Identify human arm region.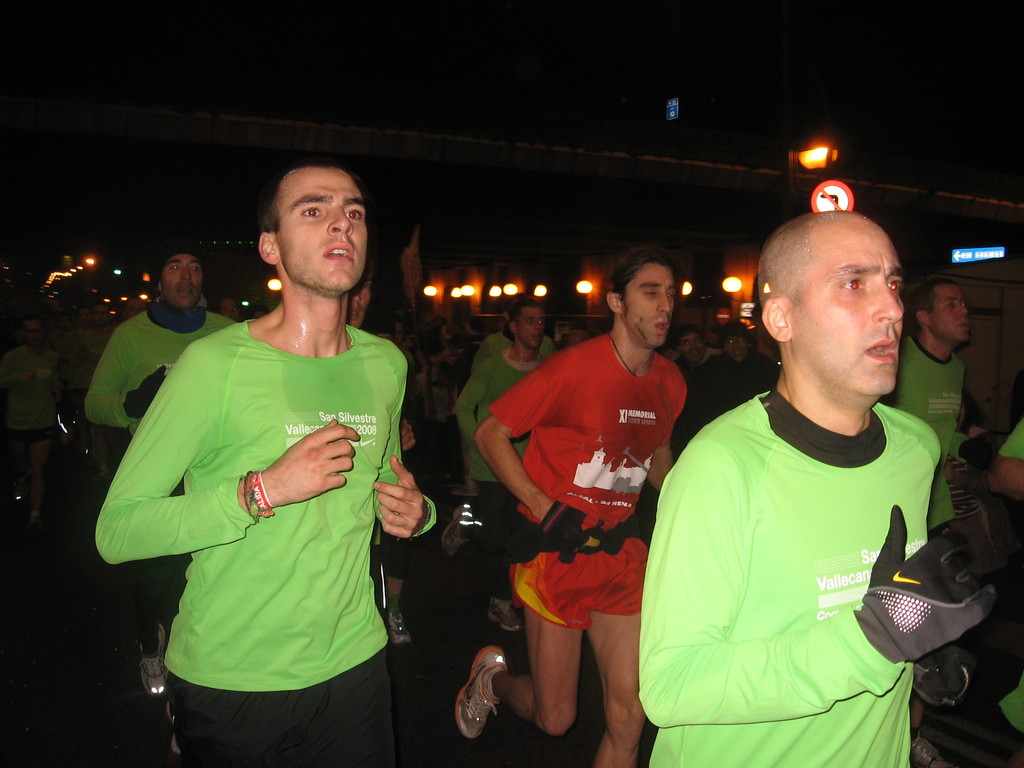
Region: pyautogui.locateOnScreen(50, 353, 62, 402).
